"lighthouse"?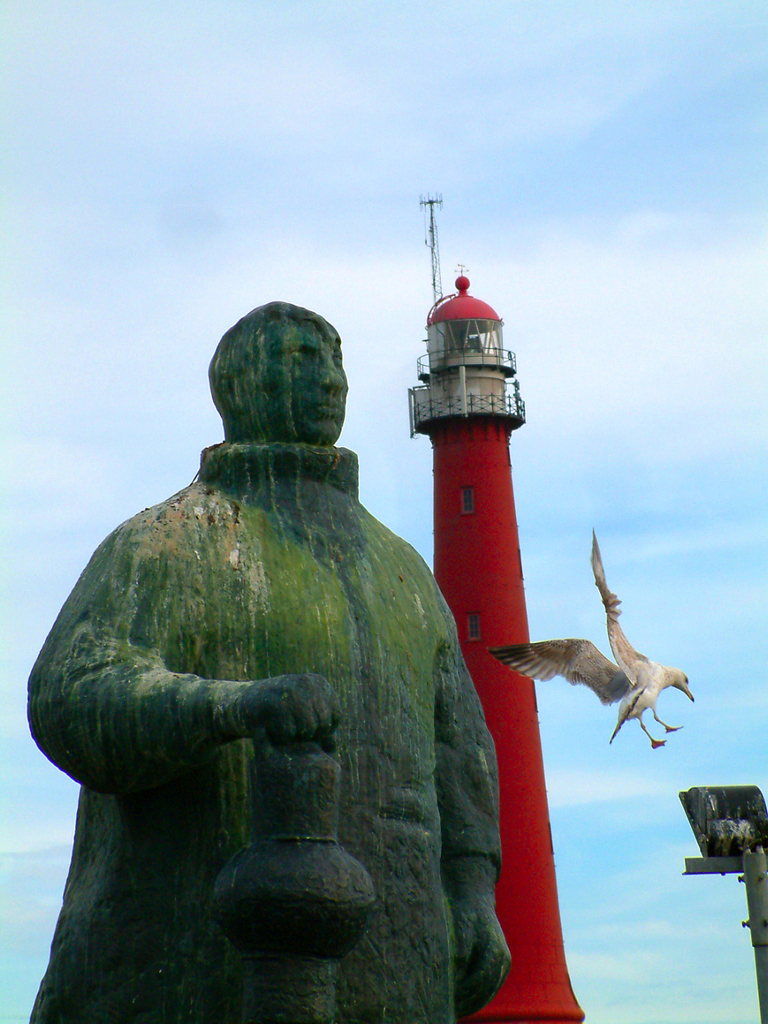
locate(400, 178, 580, 1023)
